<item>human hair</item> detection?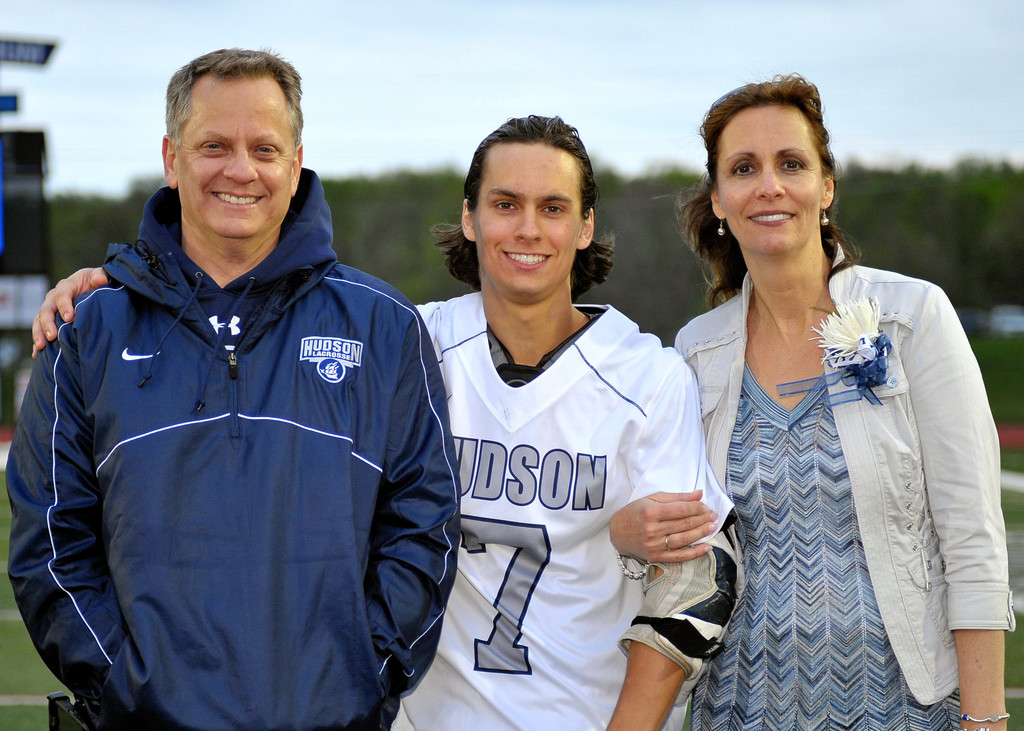
region(703, 76, 858, 284)
